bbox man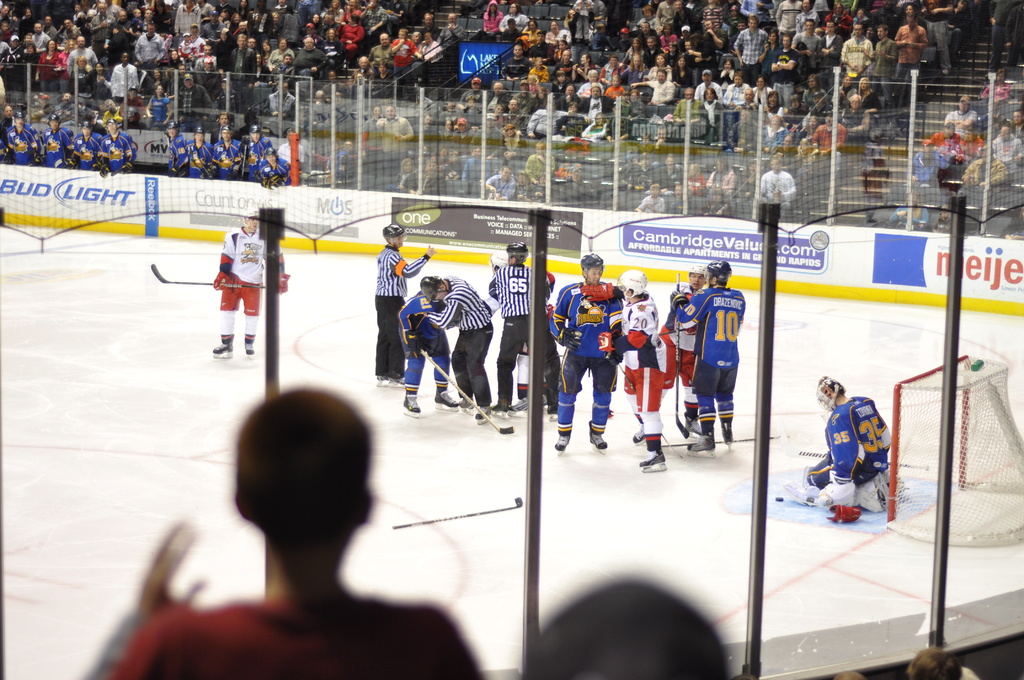
(left=485, top=251, right=555, bottom=403)
